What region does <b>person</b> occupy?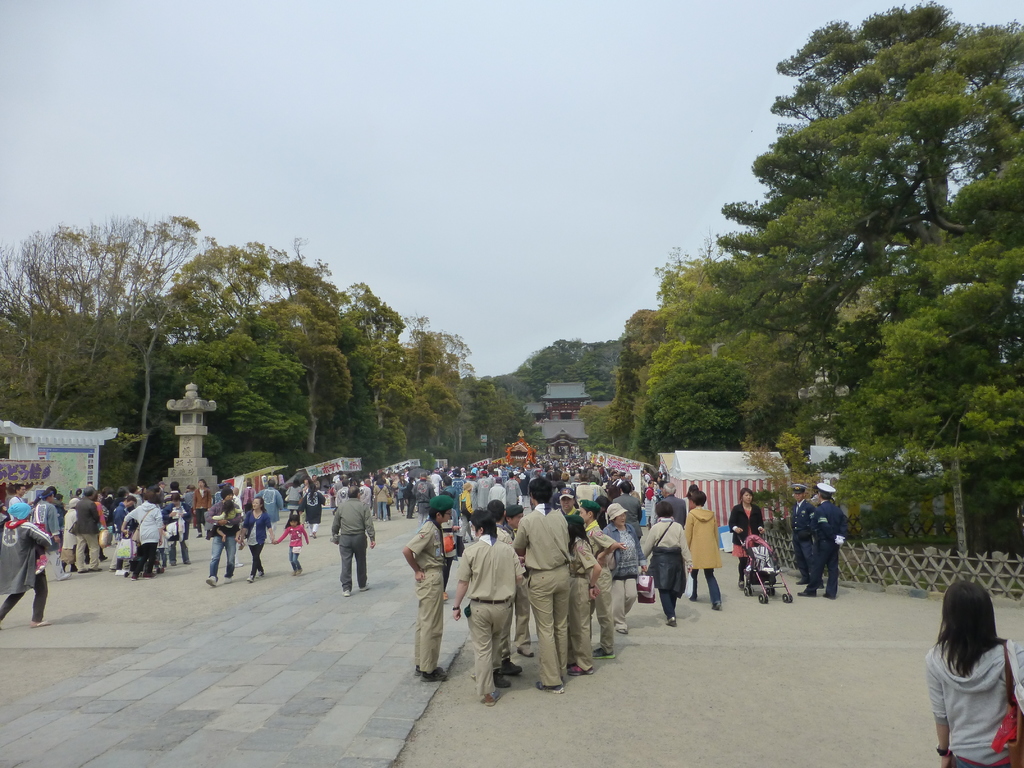
202, 491, 240, 585.
